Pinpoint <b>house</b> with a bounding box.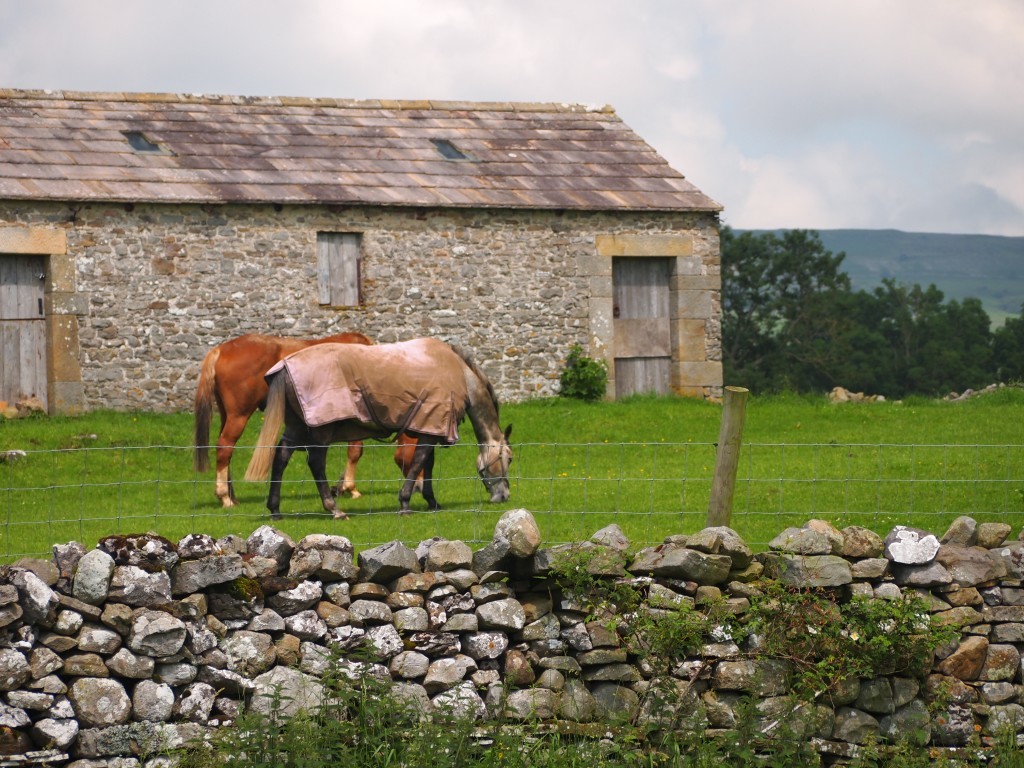
<region>0, 92, 720, 419</region>.
